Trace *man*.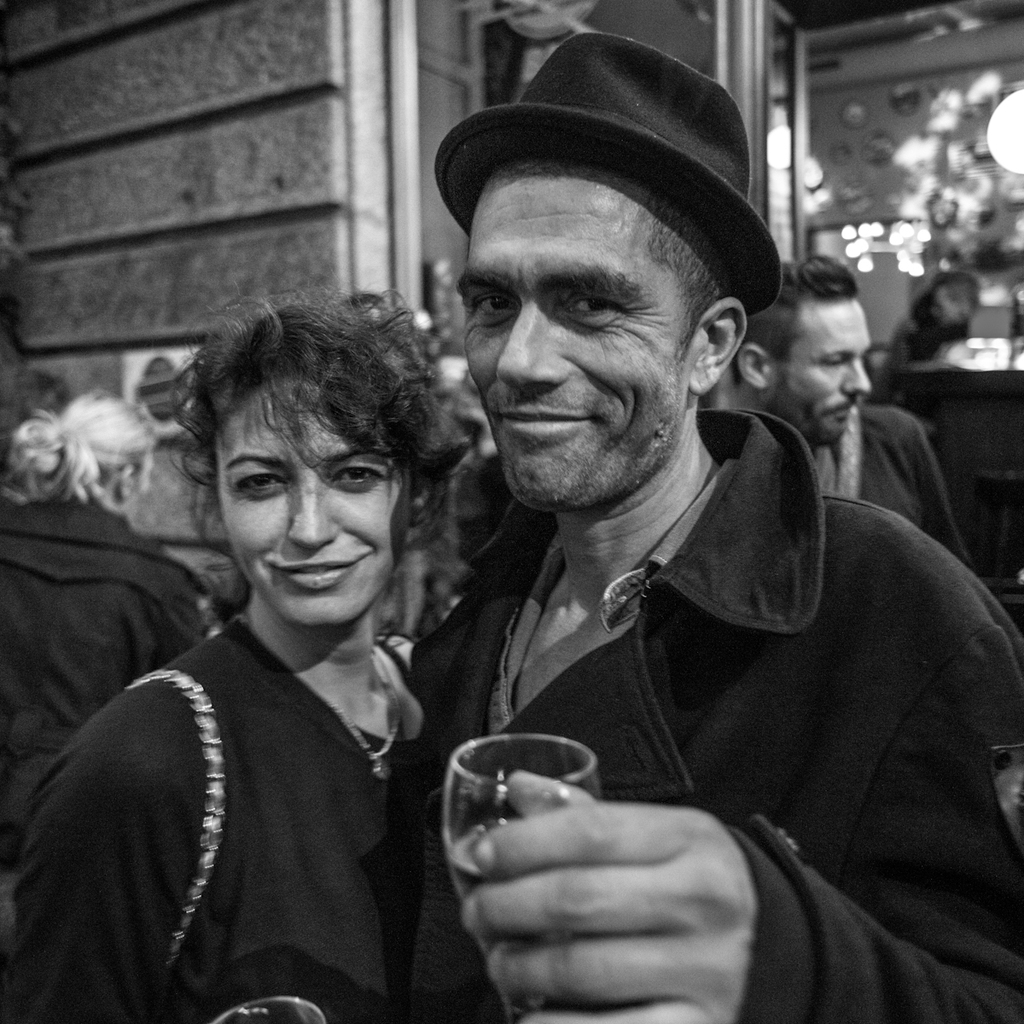
Traced to BBox(351, 65, 978, 1015).
